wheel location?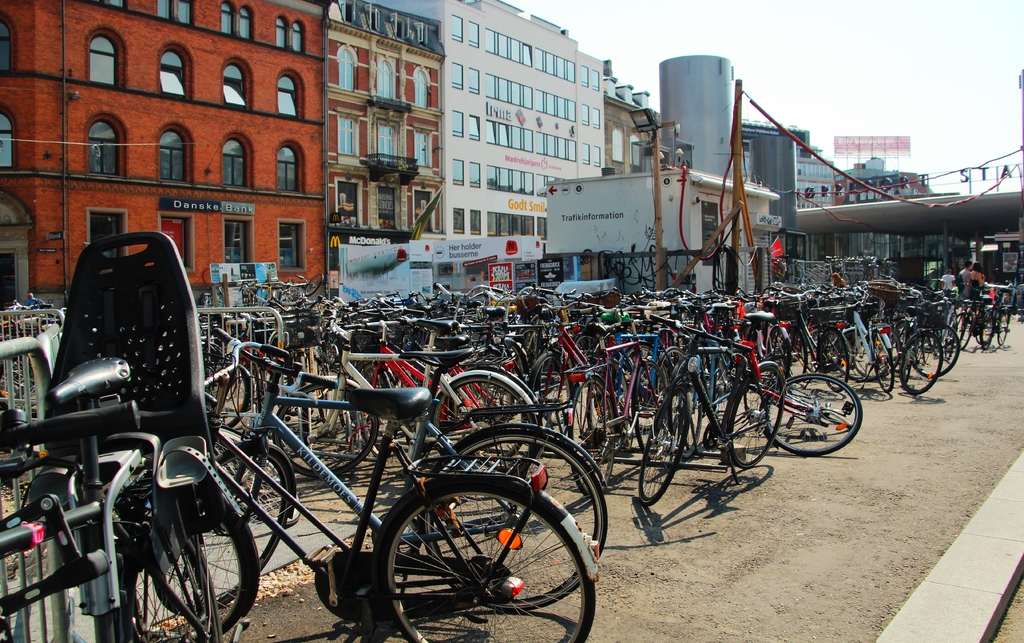
x1=876, y1=334, x2=896, y2=393
